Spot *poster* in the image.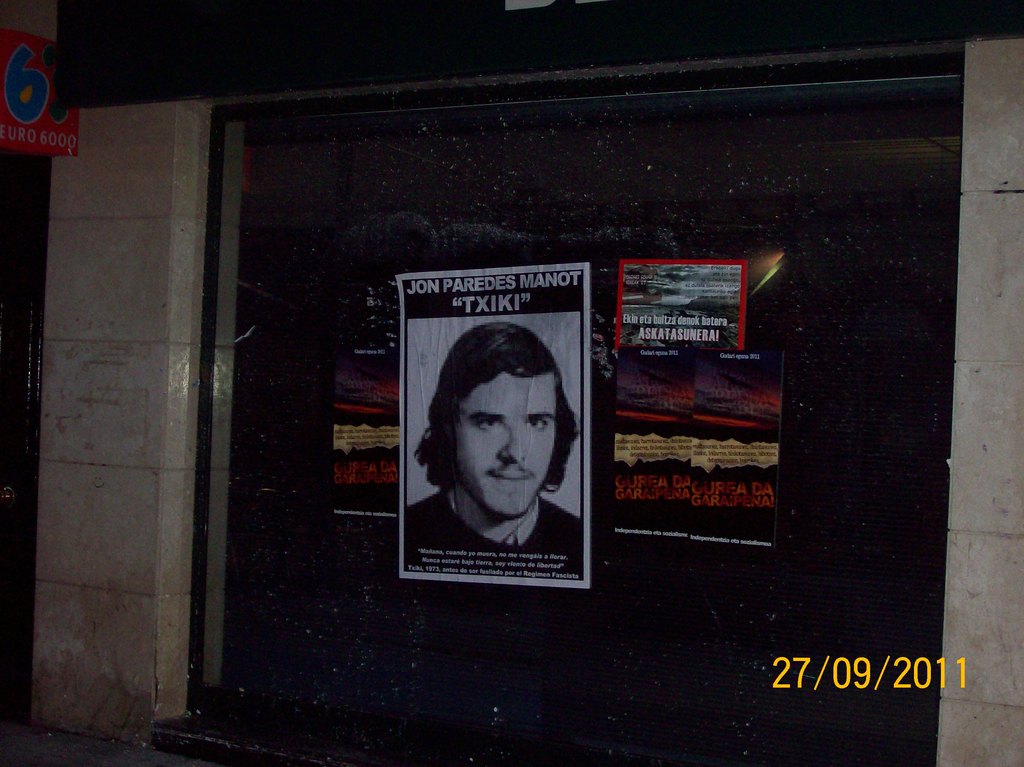
*poster* found at (330,359,393,514).
